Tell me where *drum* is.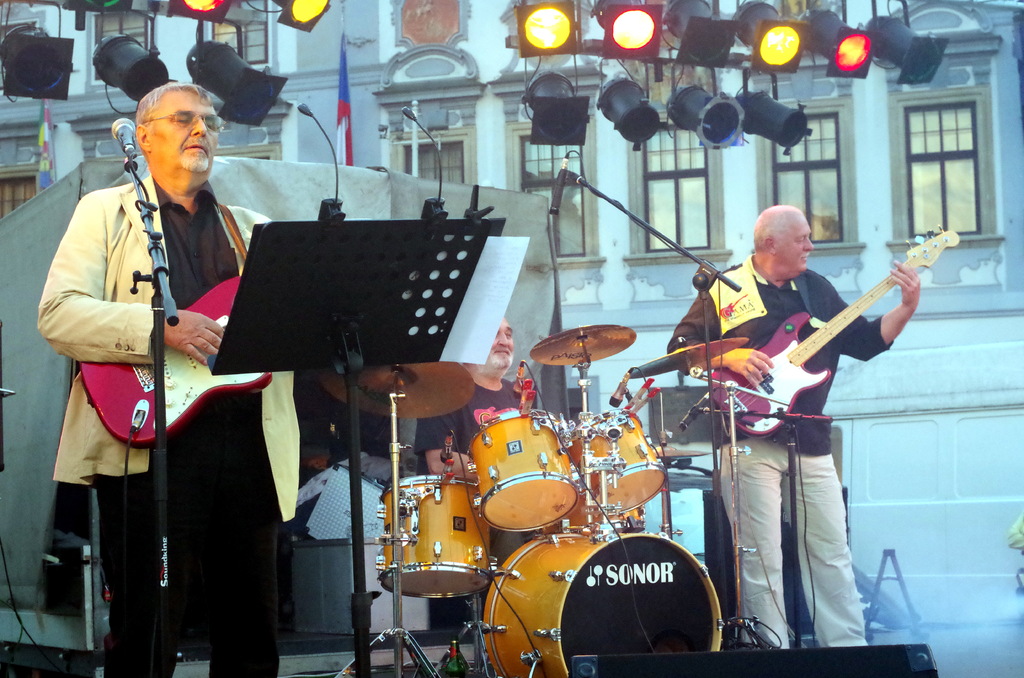
*drum* is at select_region(548, 422, 653, 544).
